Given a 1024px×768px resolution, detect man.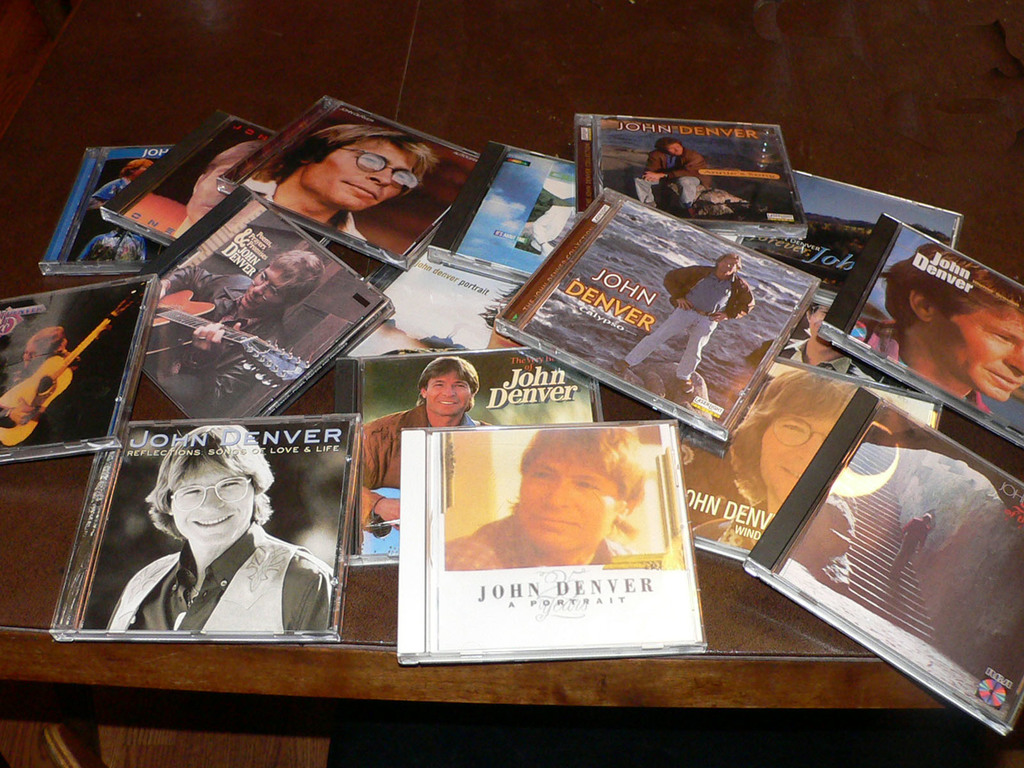
left=359, top=353, right=483, bottom=554.
